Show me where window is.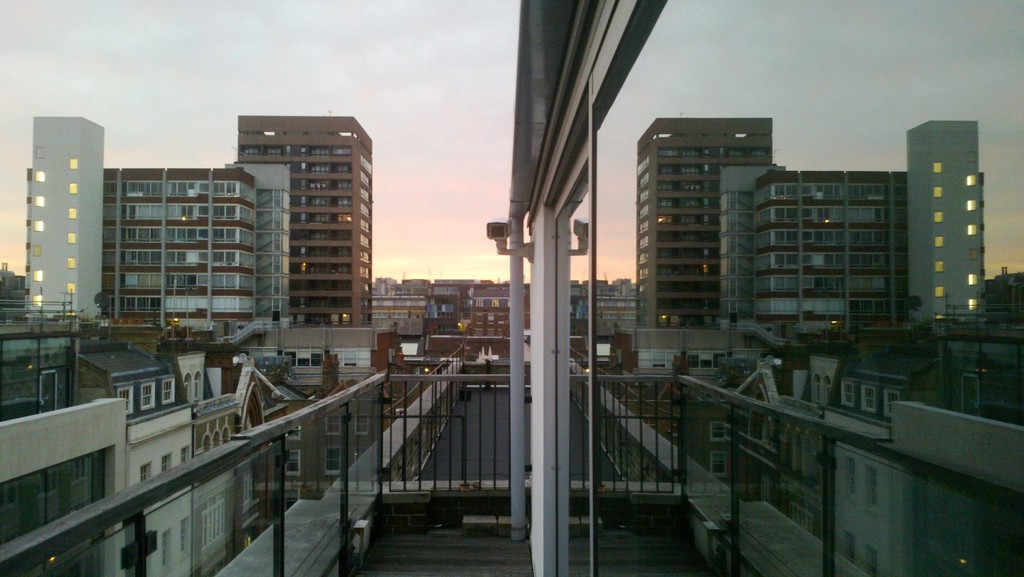
window is at {"left": 160, "top": 374, "right": 174, "bottom": 404}.
